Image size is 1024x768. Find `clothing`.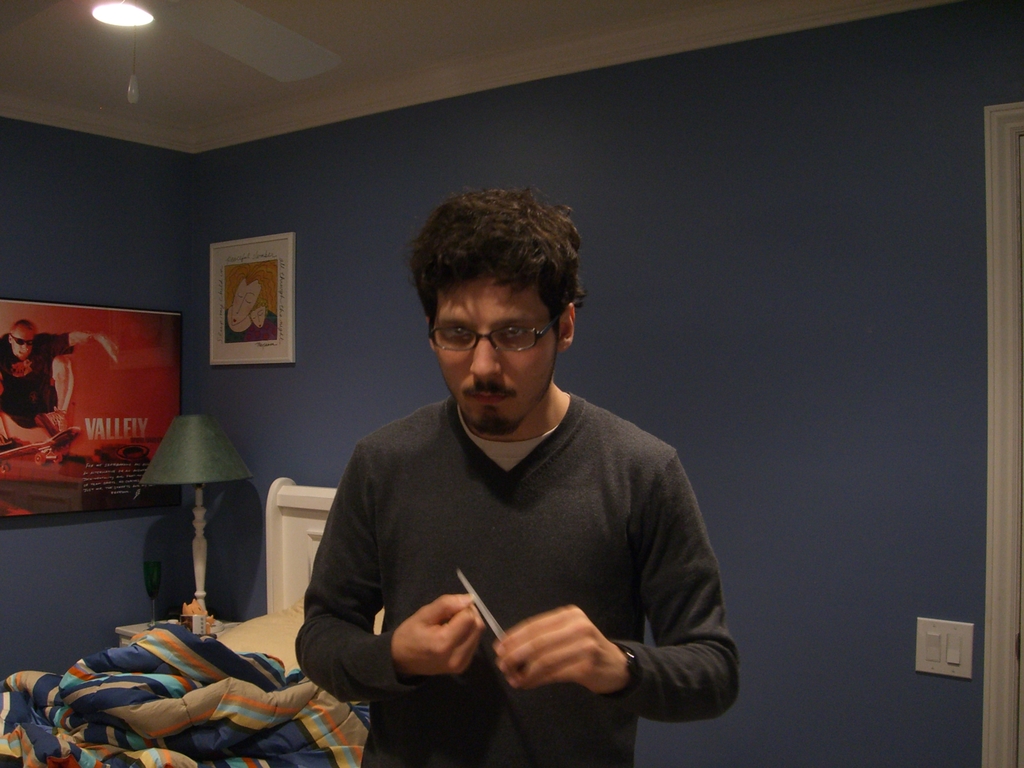
crop(0, 330, 79, 426).
